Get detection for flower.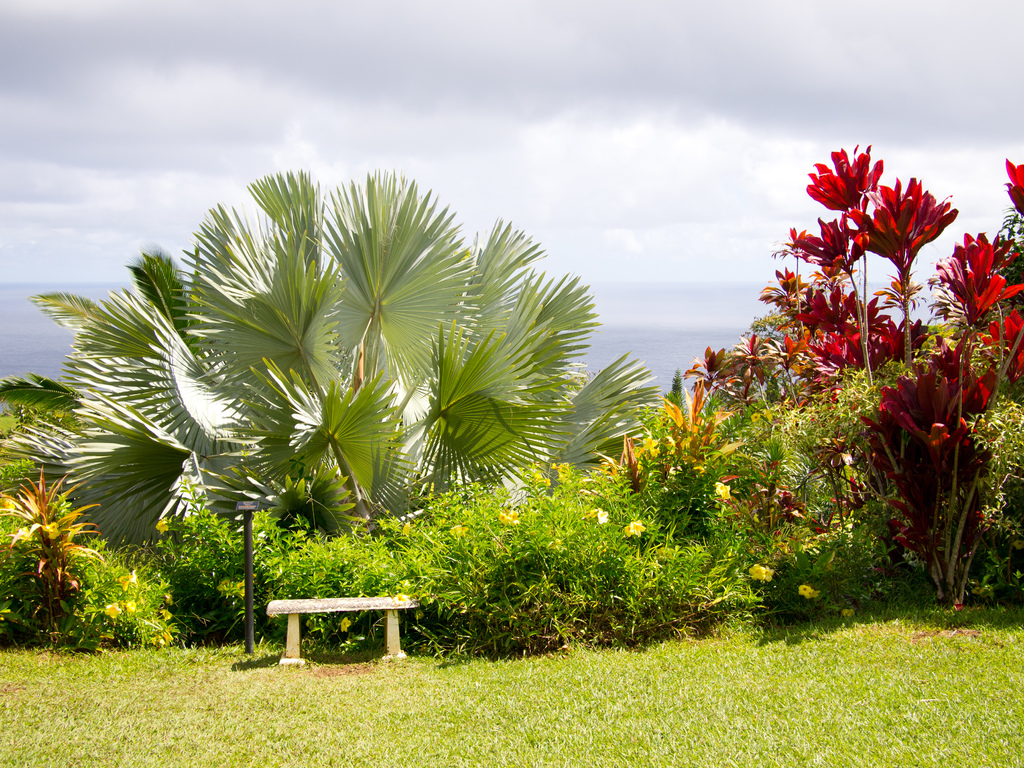
Detection: 842/607/854/617.
